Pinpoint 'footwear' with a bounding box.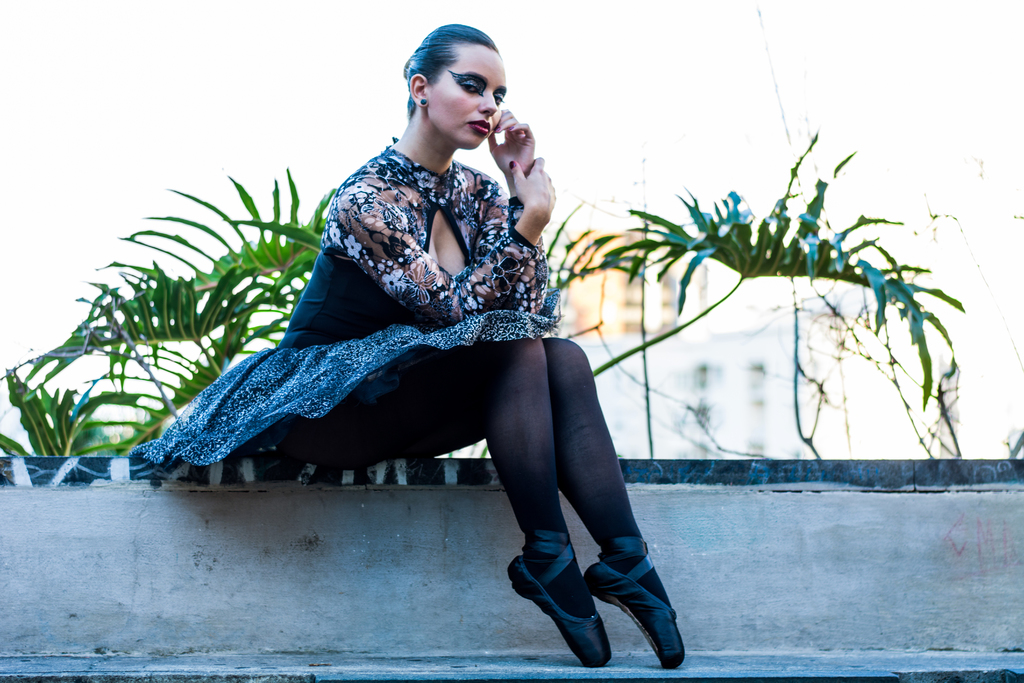
bbox(506, 536, 616, 667).
